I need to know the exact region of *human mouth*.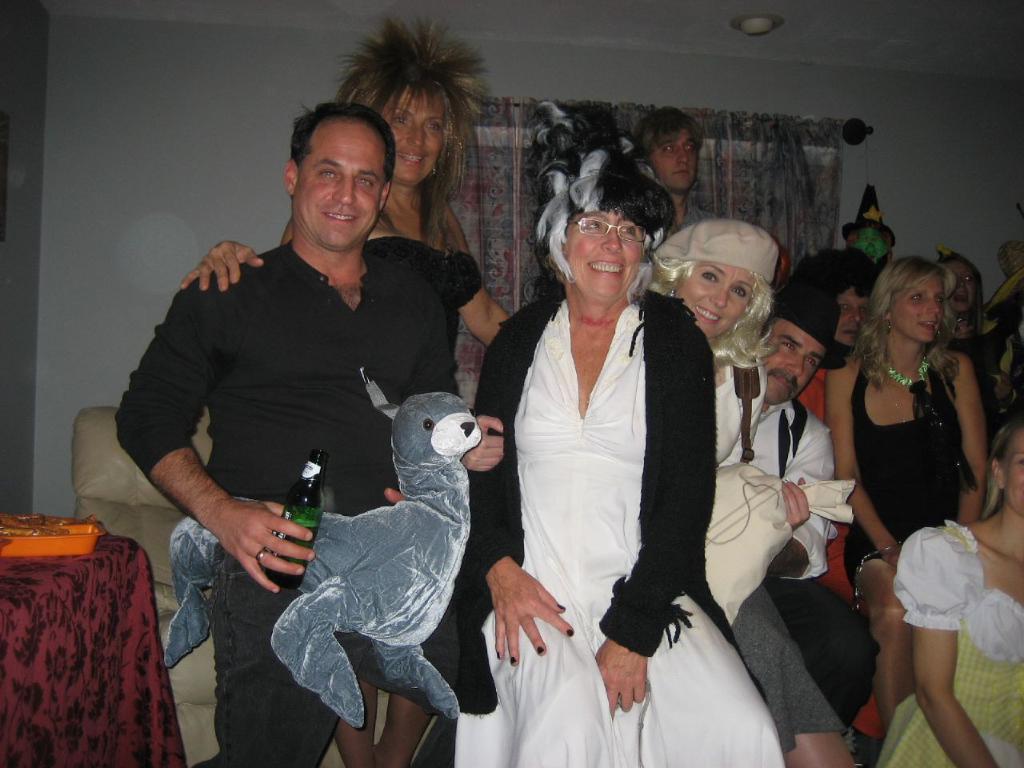
Region: 771:373:791:395.
